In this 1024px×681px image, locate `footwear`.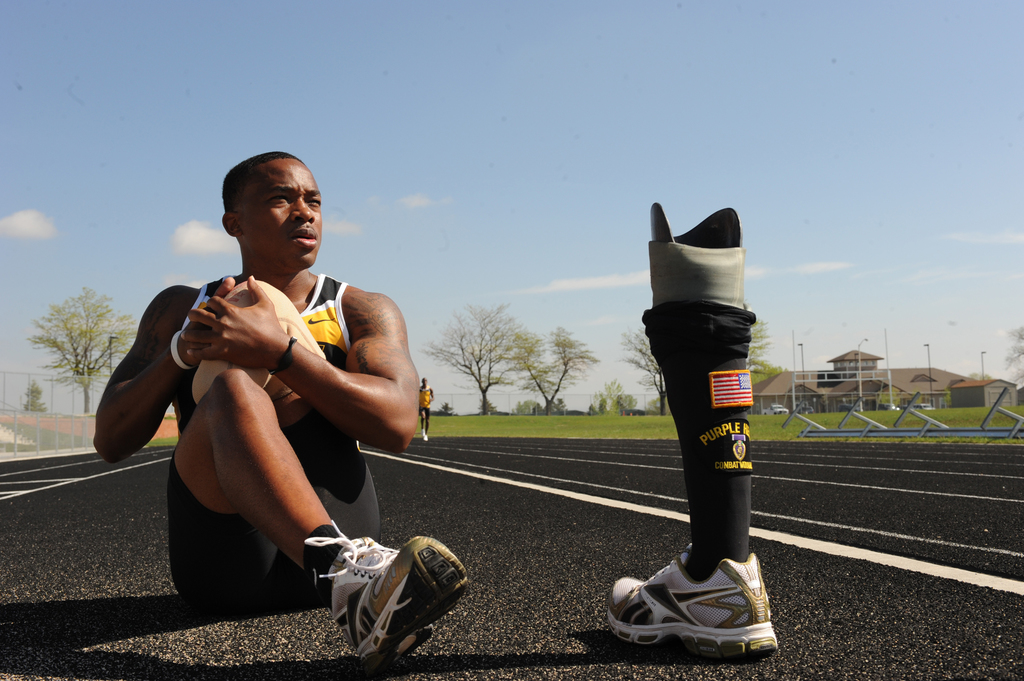
Bounding box: region(616, 547, 783, 662).
